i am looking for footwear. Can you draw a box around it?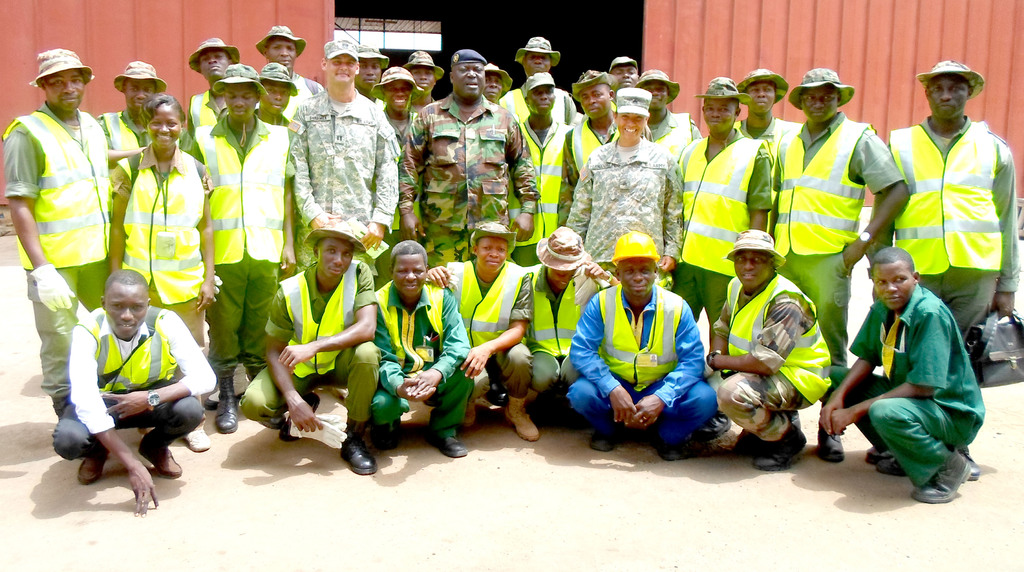
Sure, the bounding box is [487,385,508,403].
